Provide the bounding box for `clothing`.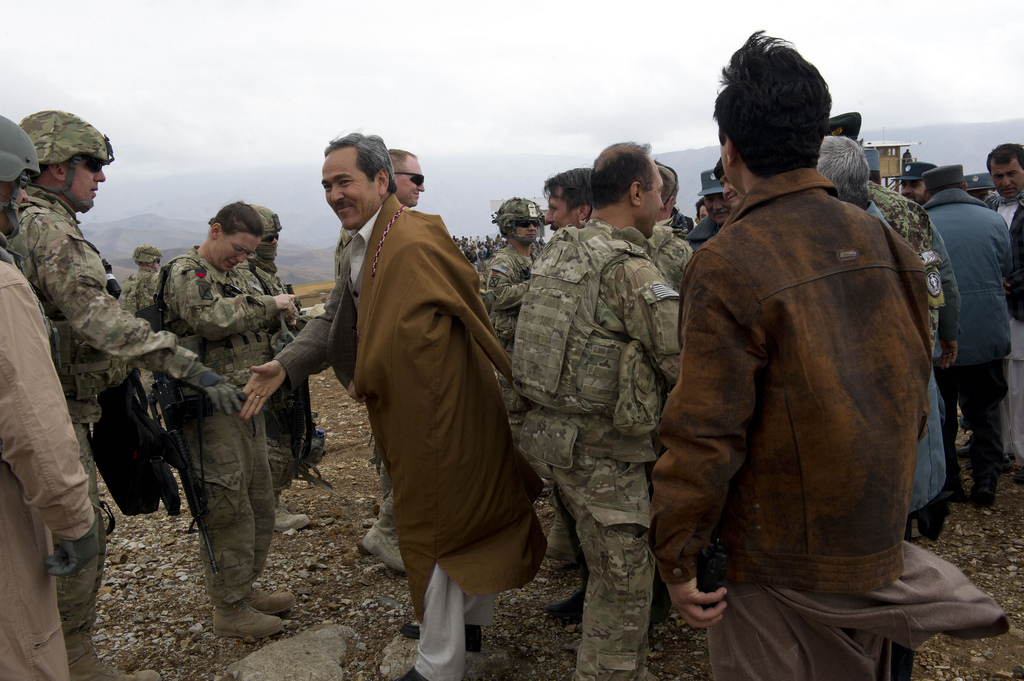
pyautogui.locateOnScreen(240, 258, 293, 500).
